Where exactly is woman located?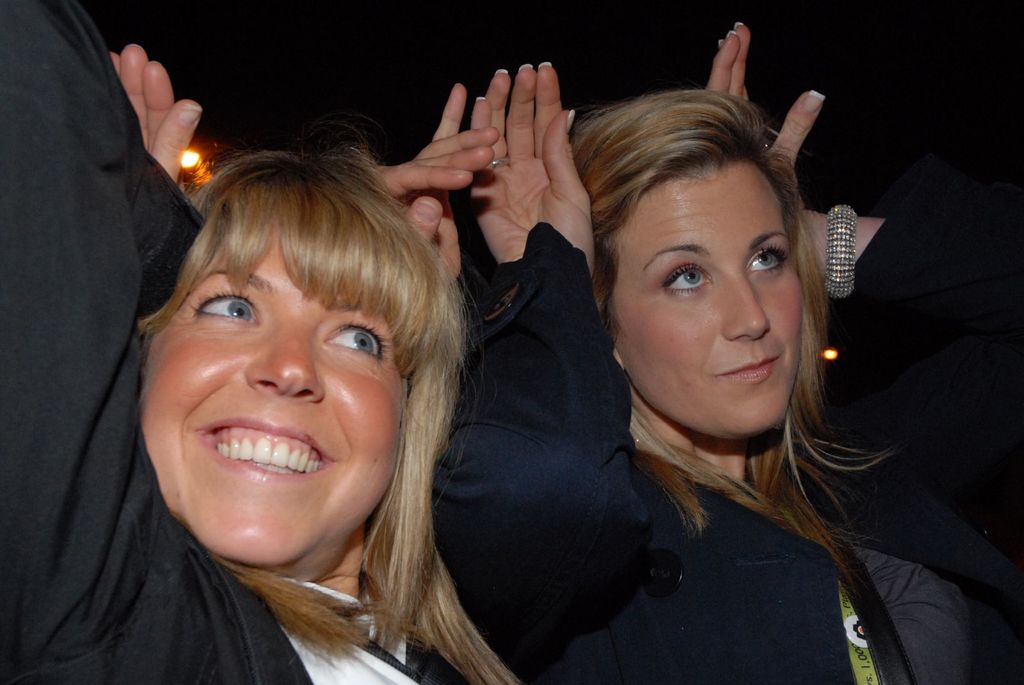
Its bounding box is crop(448, 50, 921, 684).
